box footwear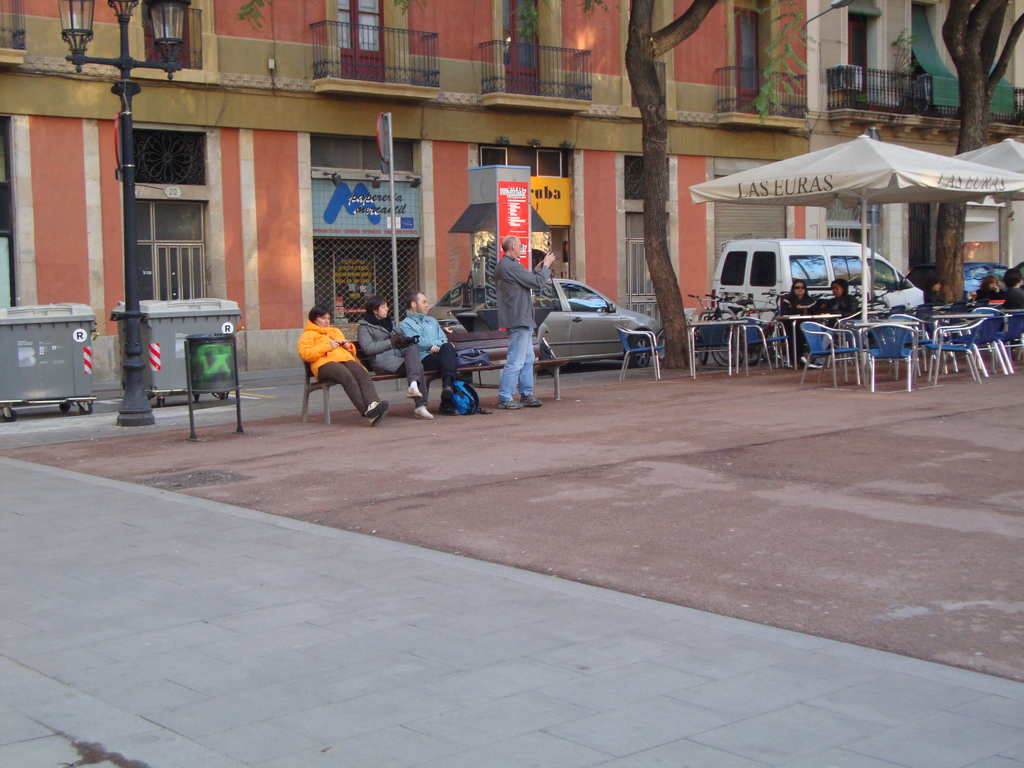
x1=417, y1=404, x2=431, y2=417
